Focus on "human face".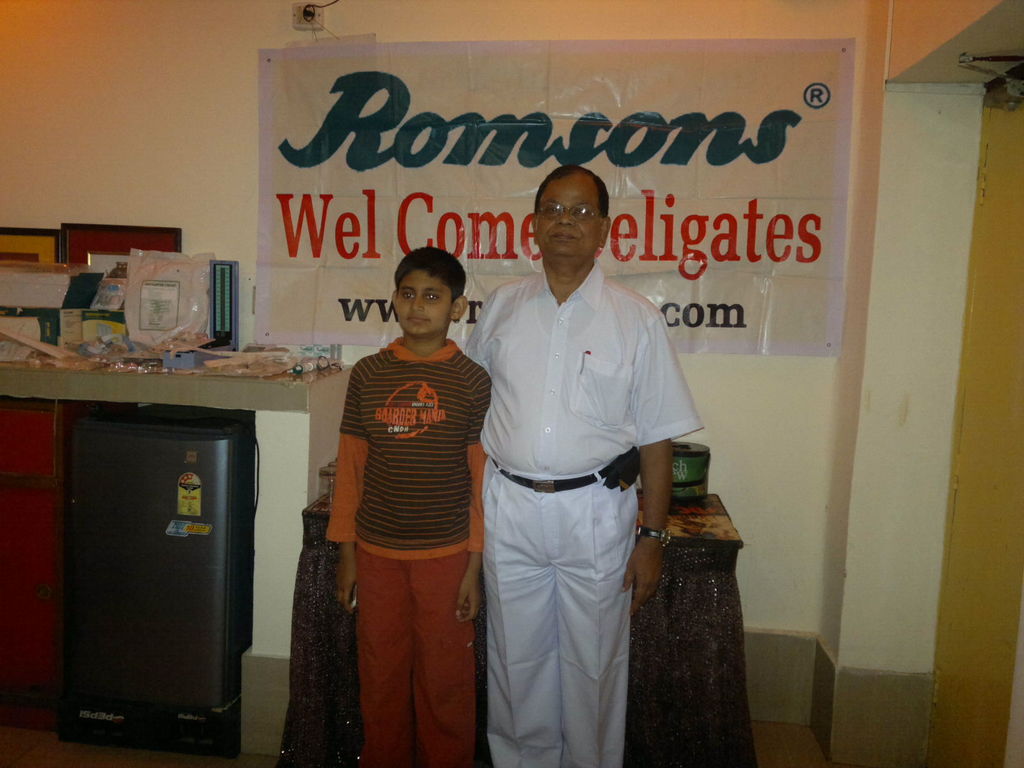
Focused at BBox(396, 270, 451, 331).
